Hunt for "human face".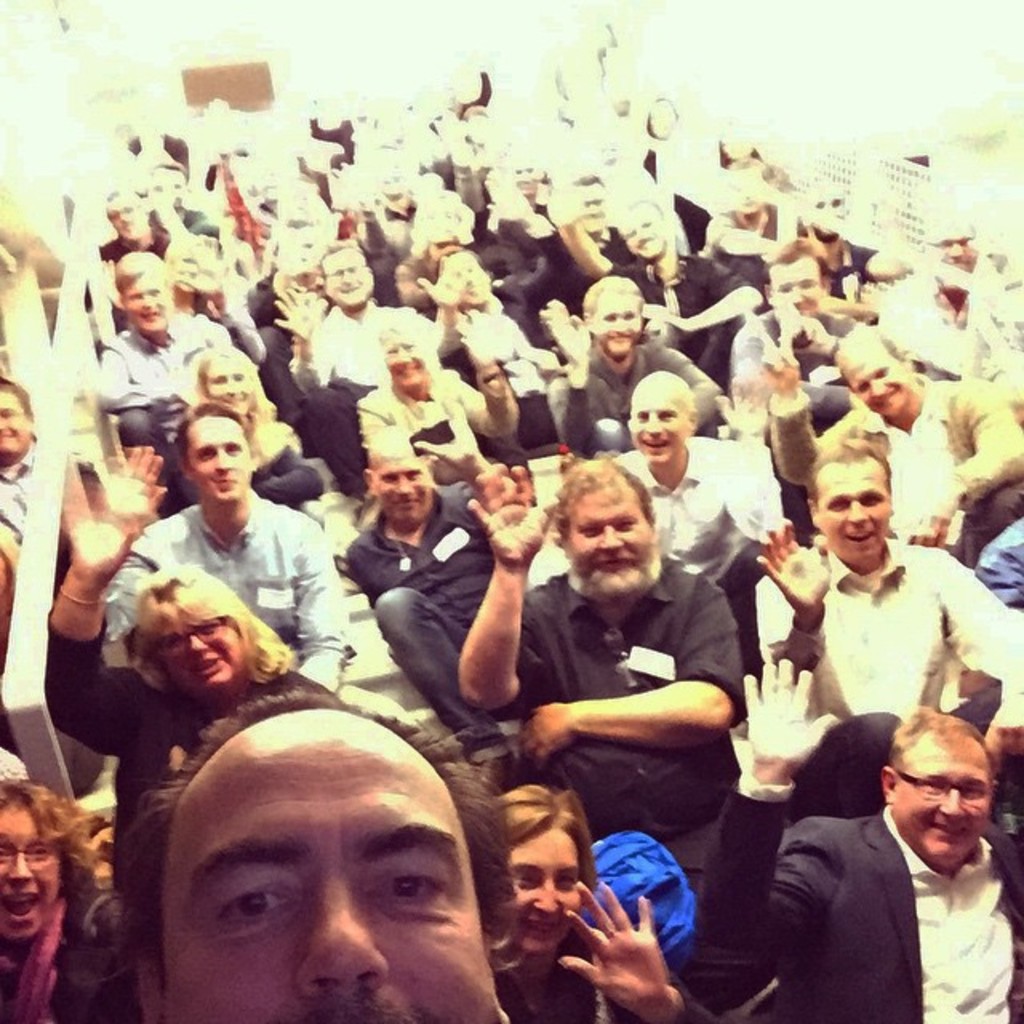
Hunted down at 123, 270, 170, 336.
